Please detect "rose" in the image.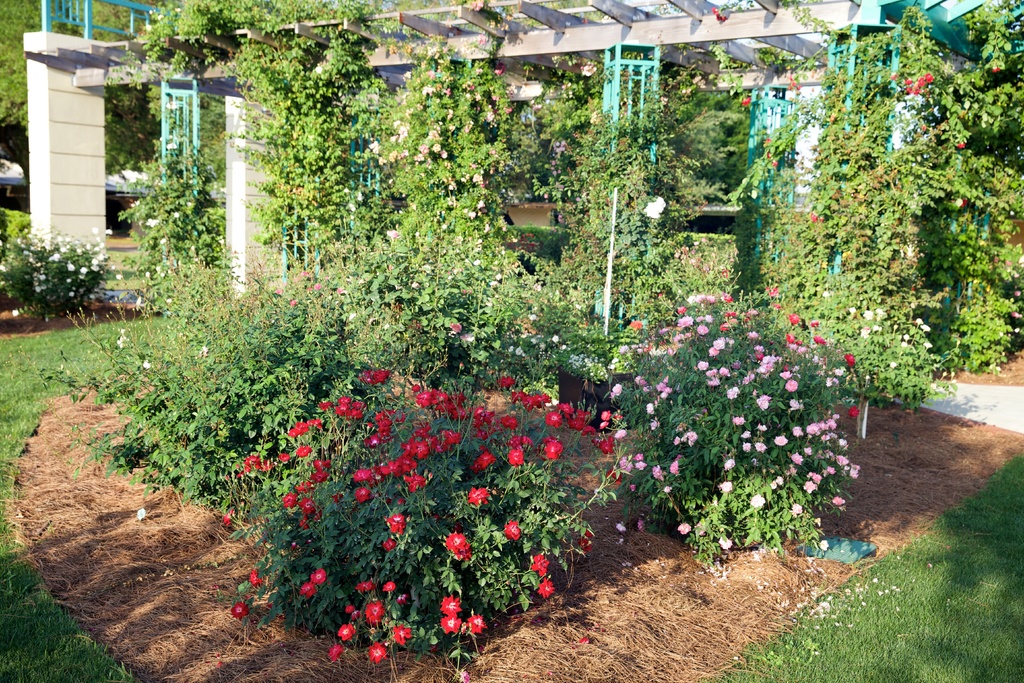
(649,197,665,213).
